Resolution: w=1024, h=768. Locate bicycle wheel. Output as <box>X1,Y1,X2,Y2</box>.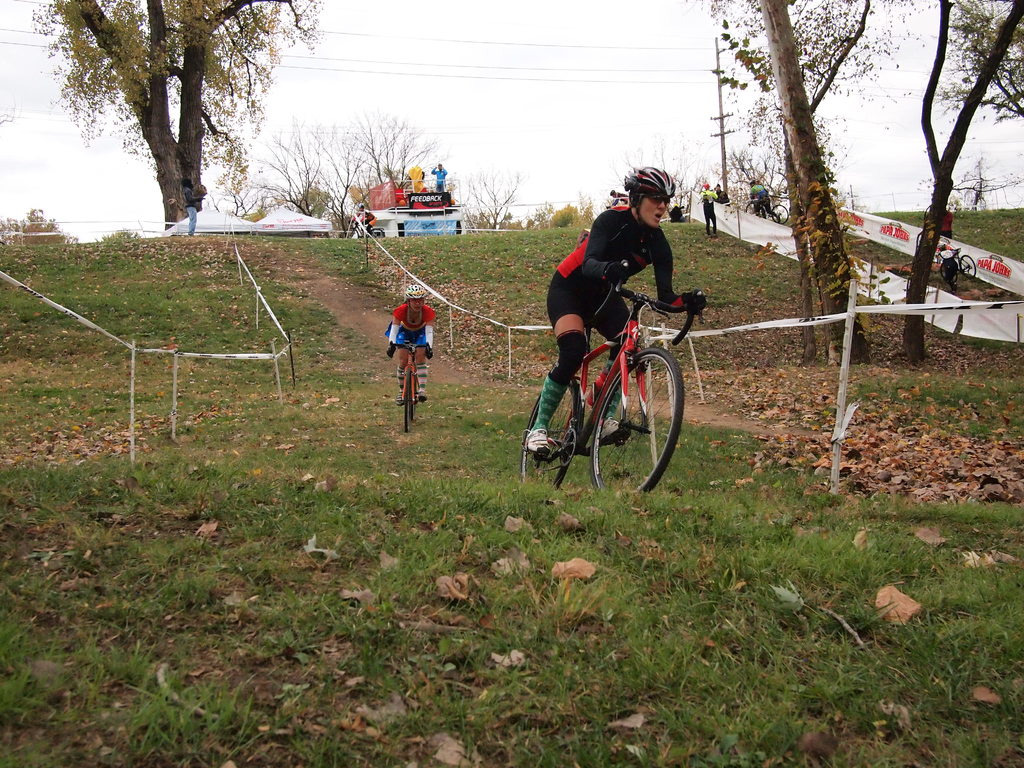
<box>403,364,411,433</box>.
